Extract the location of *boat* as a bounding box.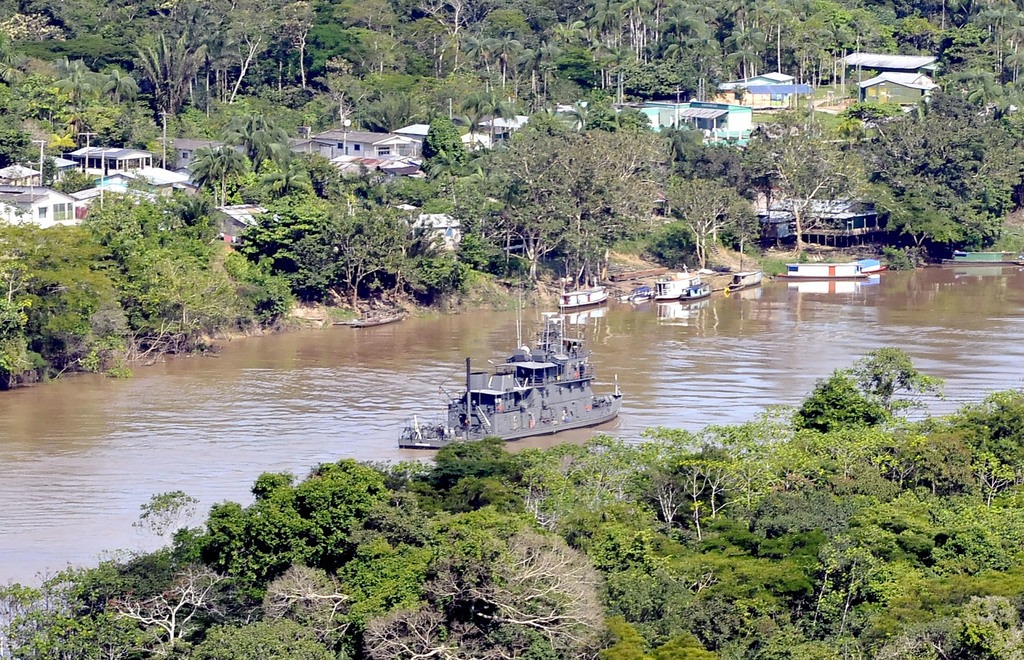
bbox=[620, 284, 653, 309].
